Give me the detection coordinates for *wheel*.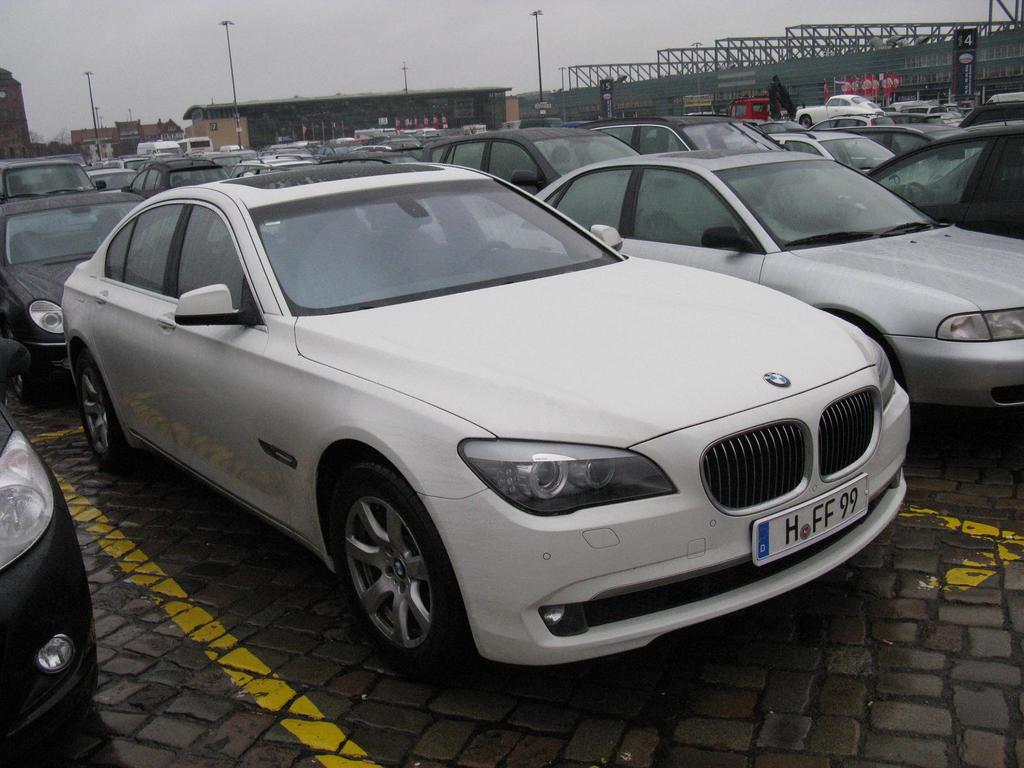
crop(799, 111, 816, 129).
